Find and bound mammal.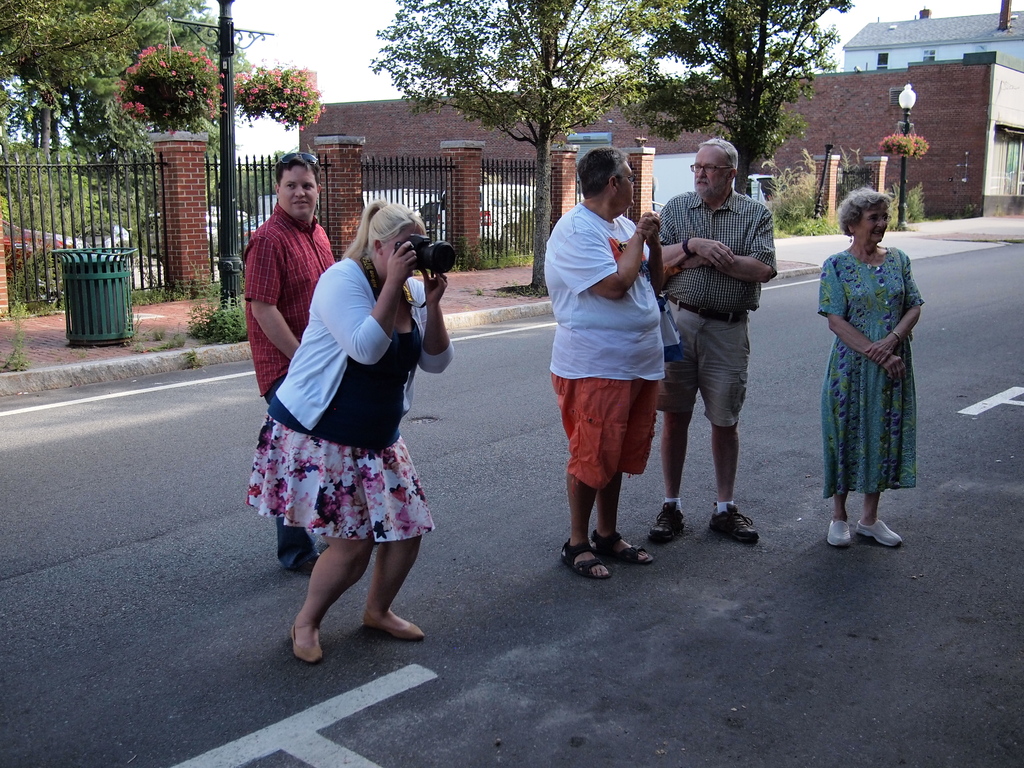
Bound: BBox(816, 182, 927, 550).
